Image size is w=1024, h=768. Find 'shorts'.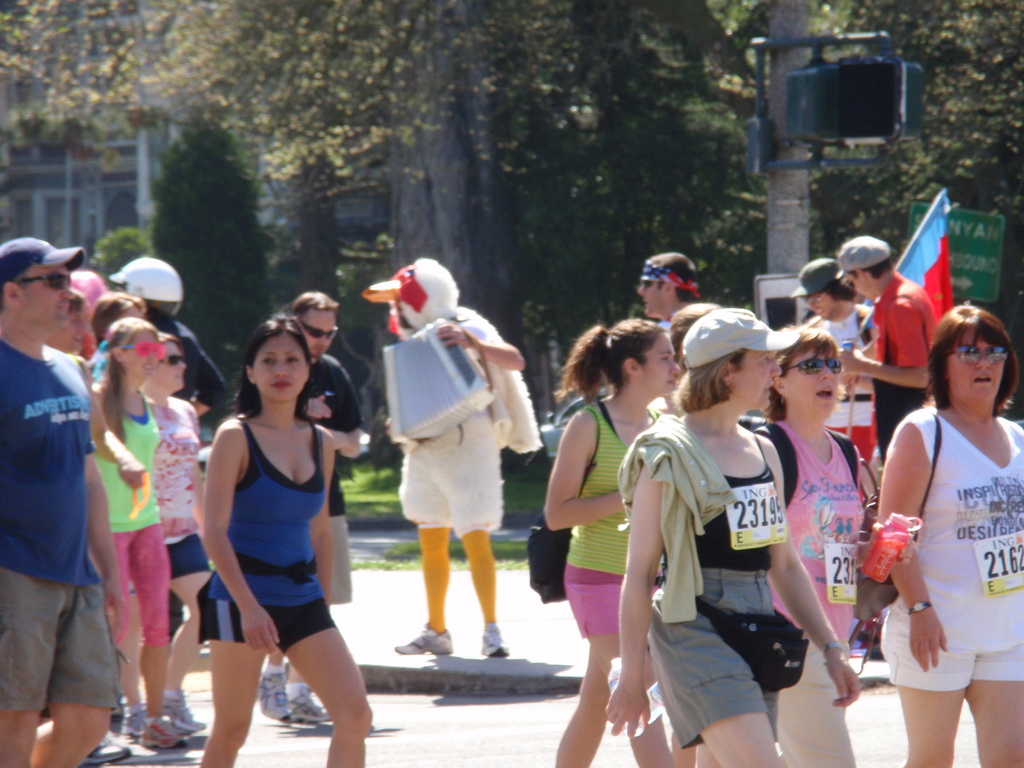
(646, 568, 780, 749).
